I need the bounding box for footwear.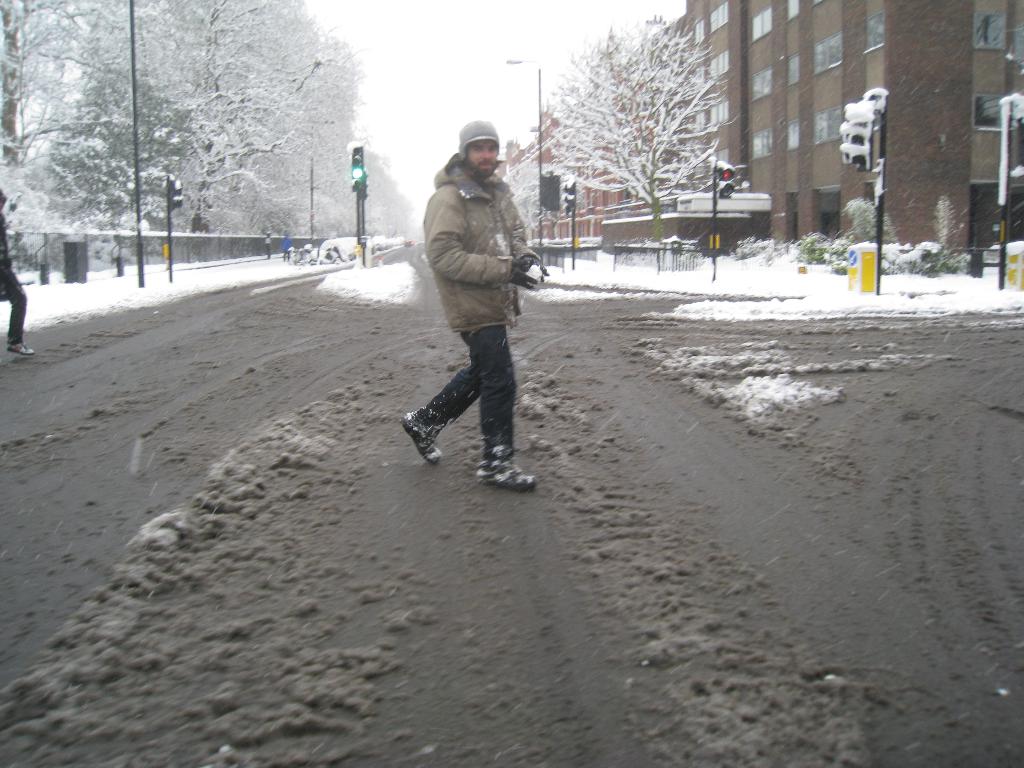
Here it is: BBox(479, 446, 544, 486).
